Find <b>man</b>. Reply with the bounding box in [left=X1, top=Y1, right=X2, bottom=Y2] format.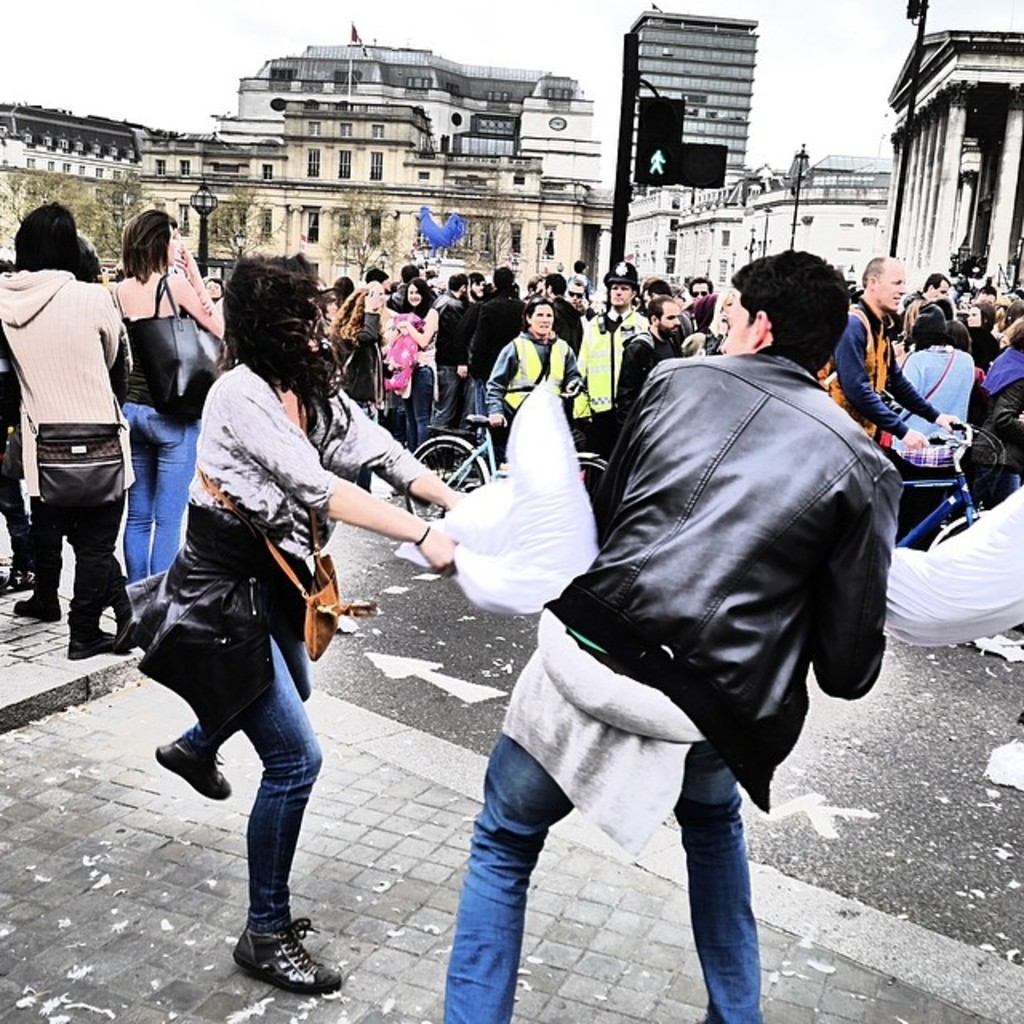
[left=386, top=266, right=429, bottom=307].
